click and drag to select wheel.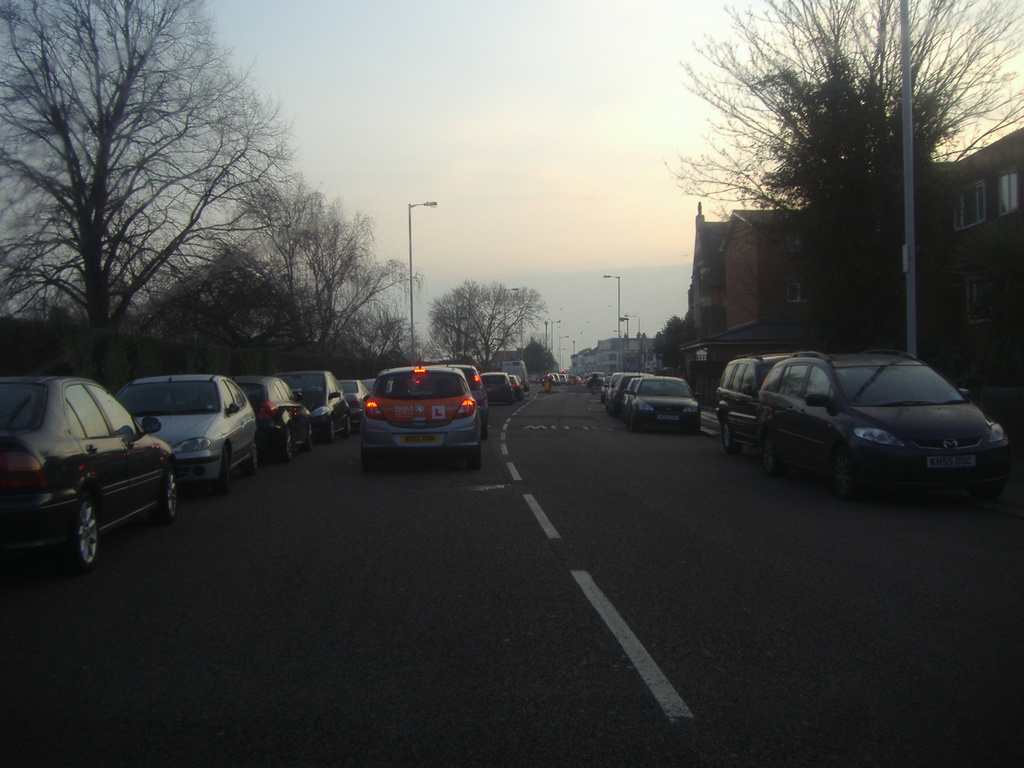
Selection: rect(762, 436, 784, 476).
